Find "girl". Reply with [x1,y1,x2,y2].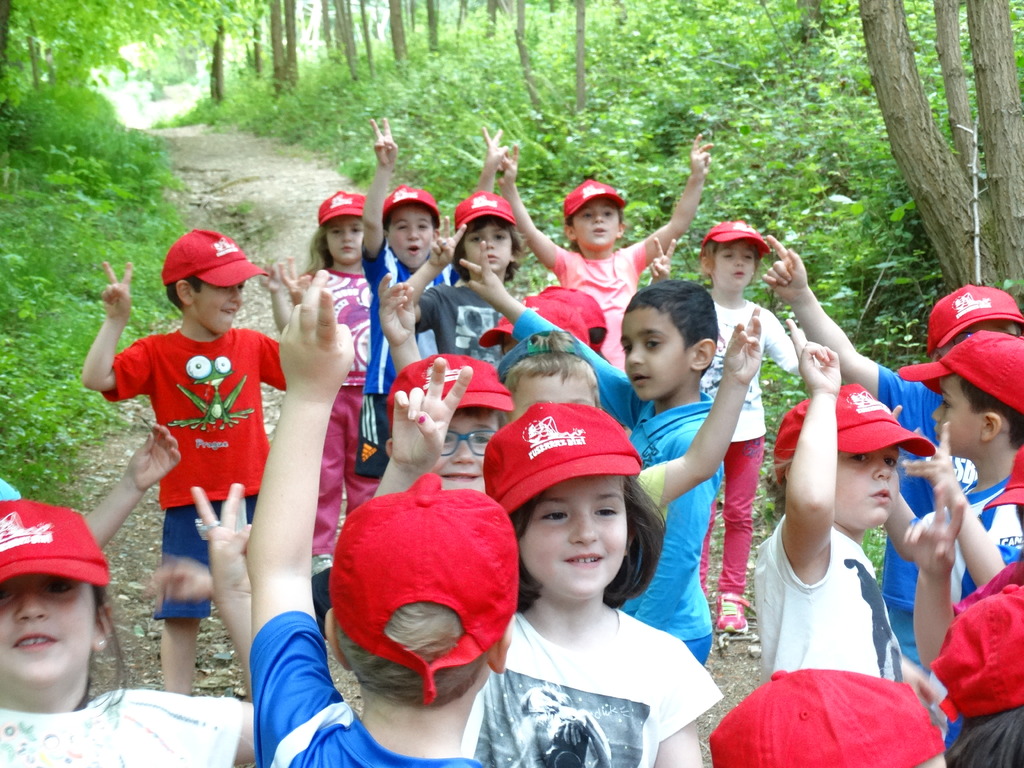
[751,381,935,680].
